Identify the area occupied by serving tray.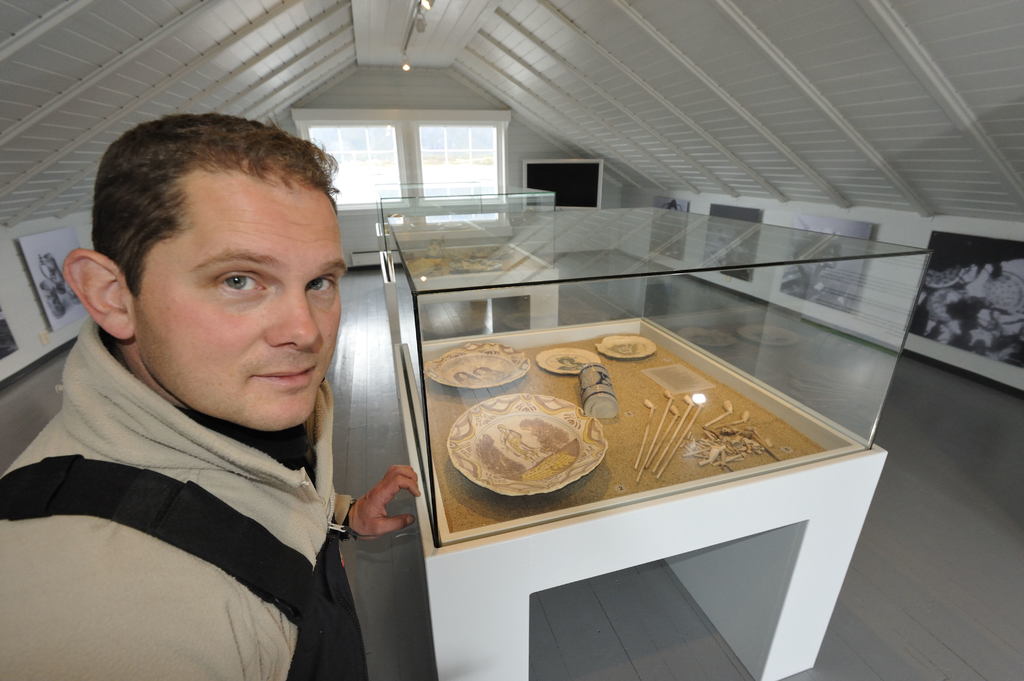
Area: select_region(440, 390, 614, 508).
